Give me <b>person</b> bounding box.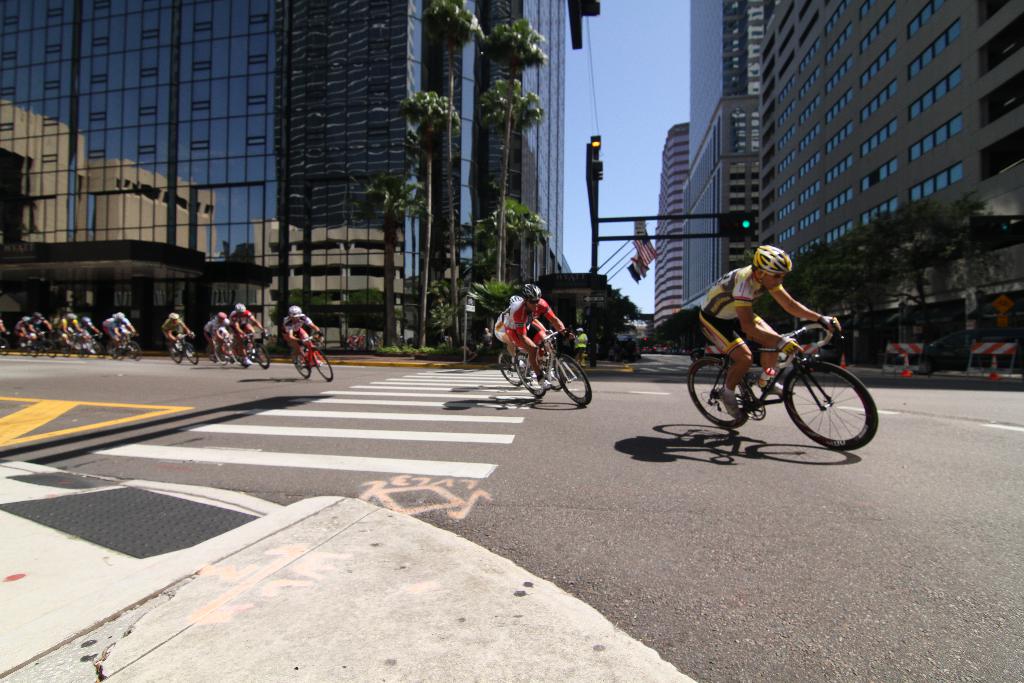
l=696, t=251, r=854, b=451.
